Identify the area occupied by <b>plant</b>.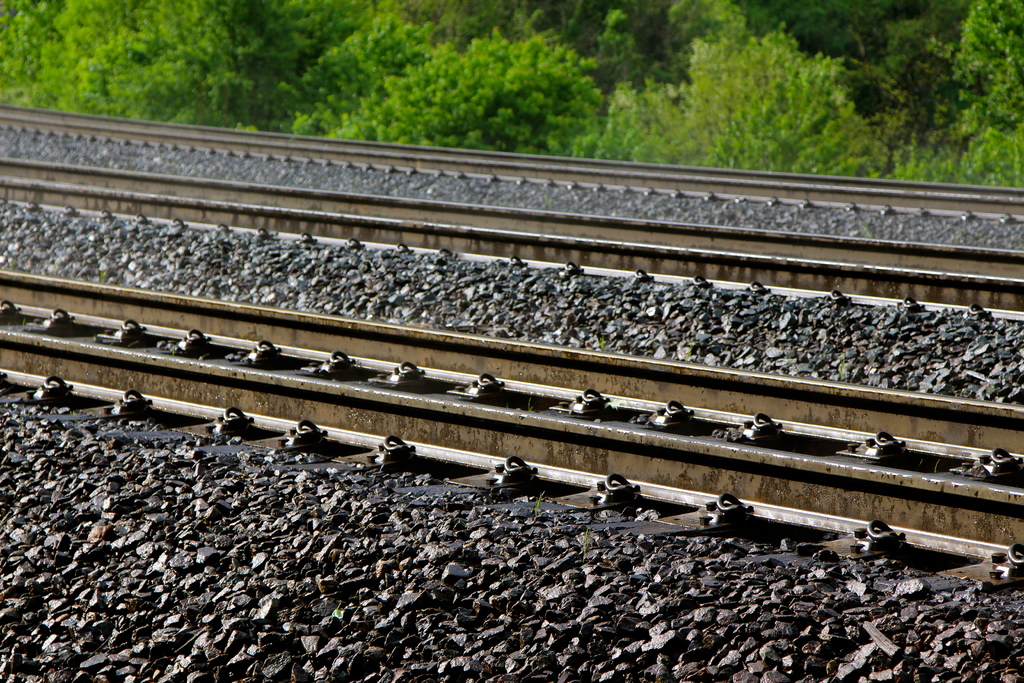
Area: <region>888, 0, 1023, 181</region>.
